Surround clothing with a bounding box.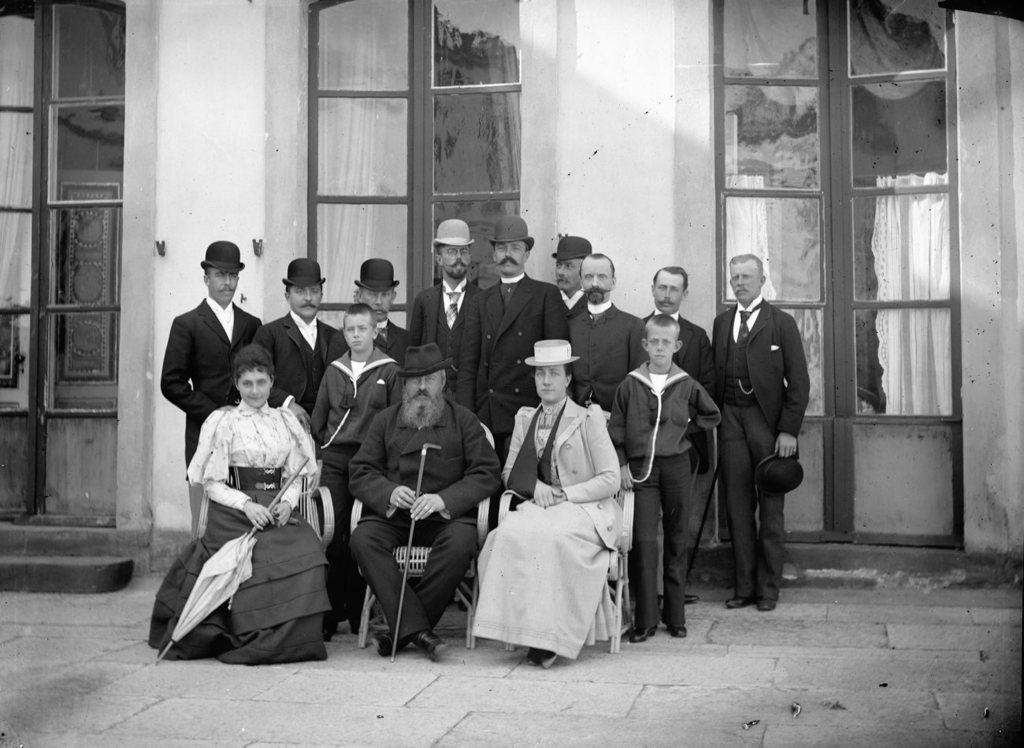
l=154, t=297, r=261, b=513.
